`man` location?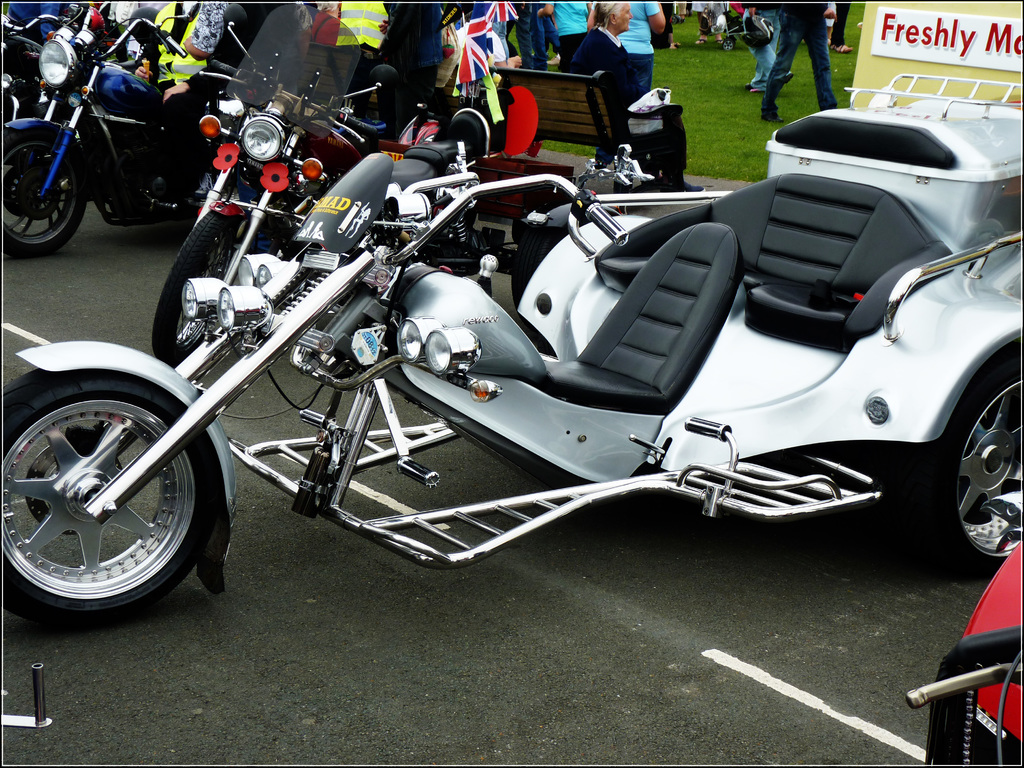
bbox(561, 0, 711, 188)
